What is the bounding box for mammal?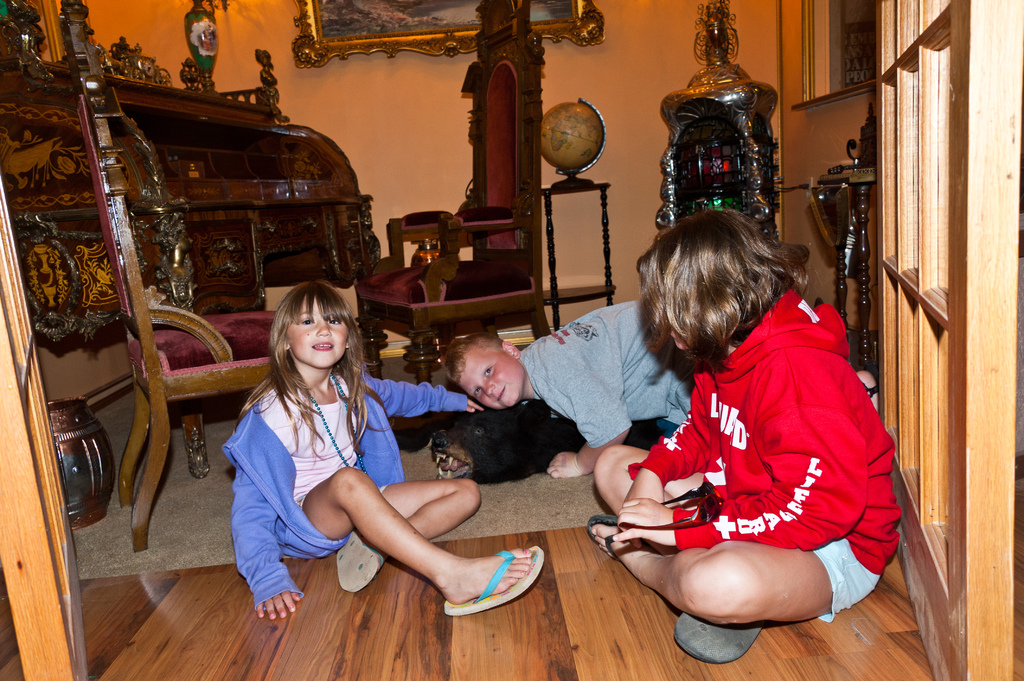
<bbox>220, 276, 547, 624</bbox>.
